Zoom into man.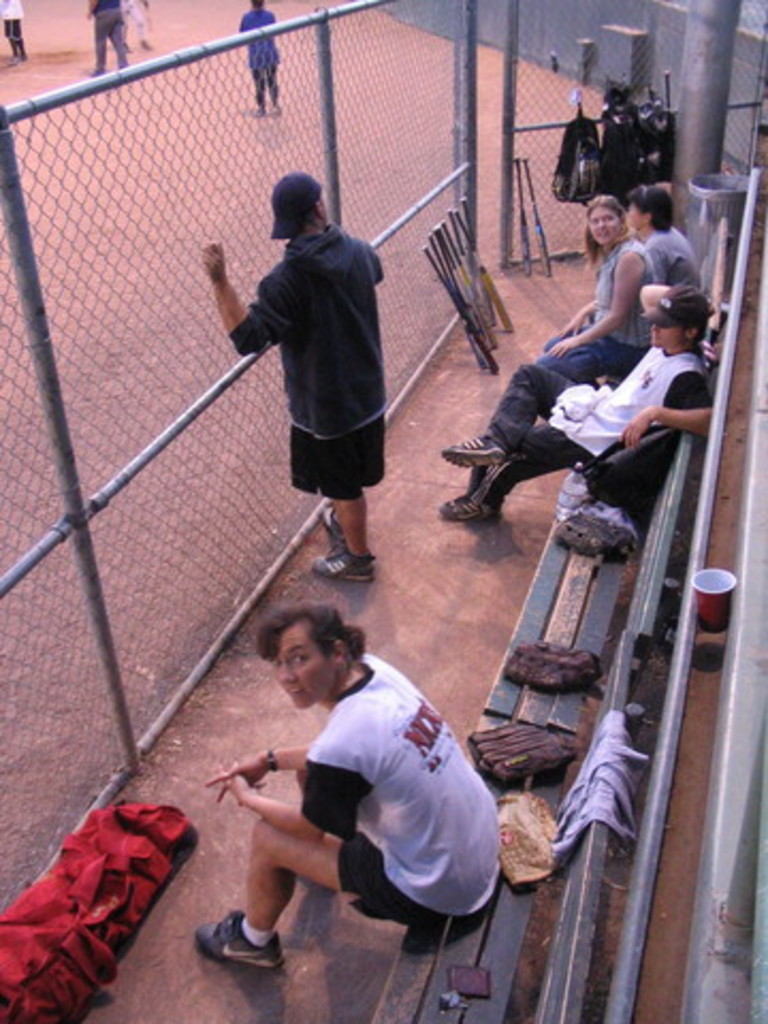
Zoom target: [left=237, top=0, right=284, bottom=113].
